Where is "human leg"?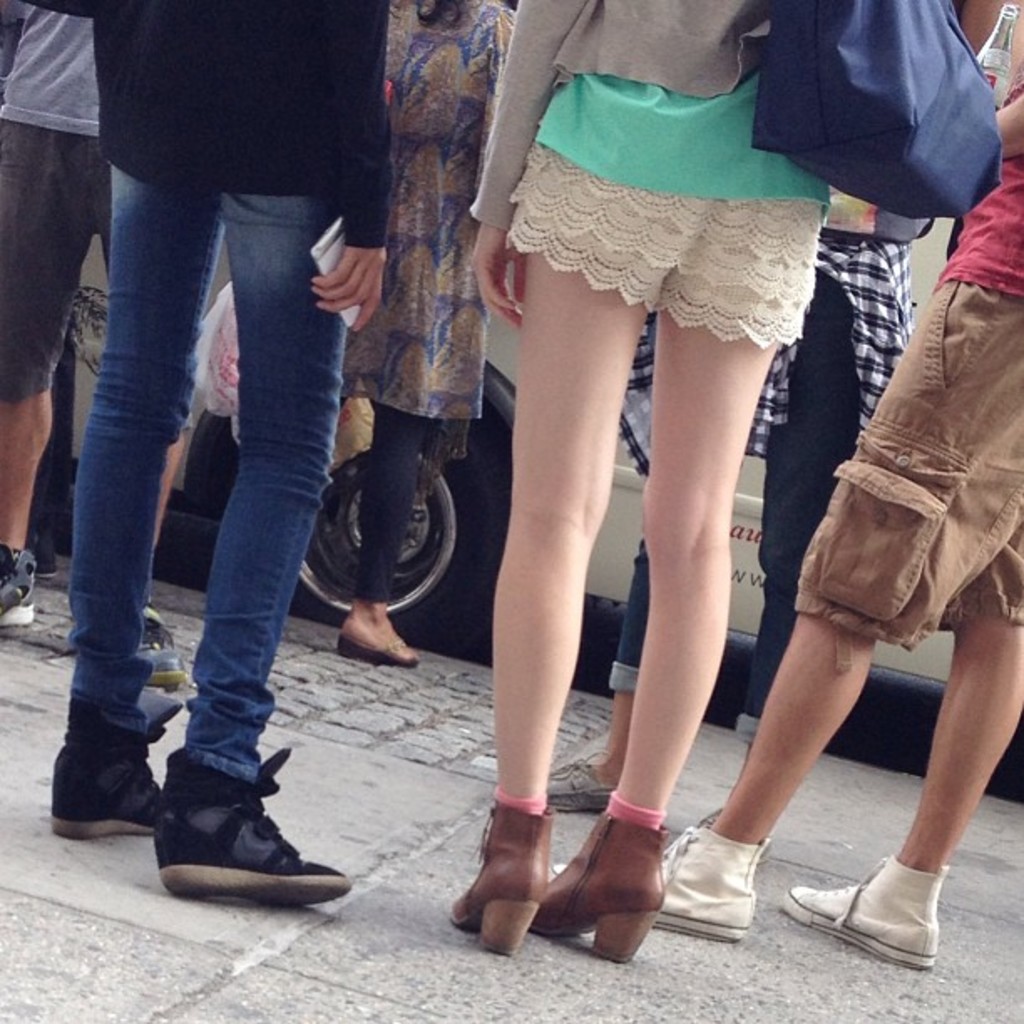
[452,104,674,940].
